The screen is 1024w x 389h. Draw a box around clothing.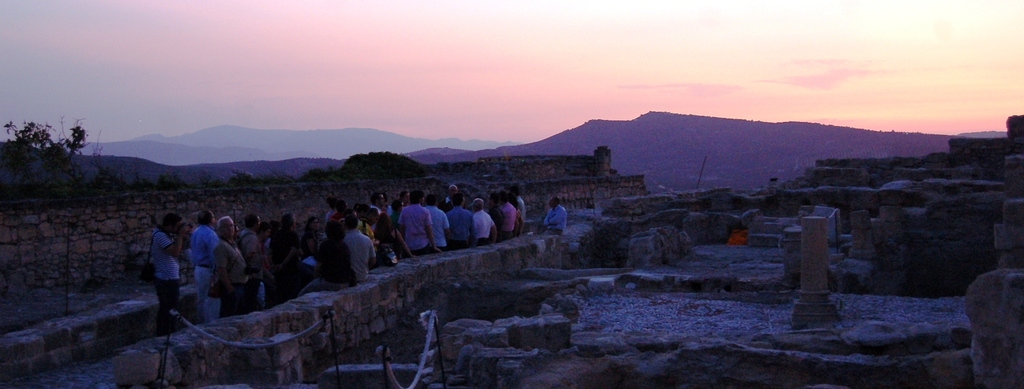
select_region(296, 233, 345, 287).
